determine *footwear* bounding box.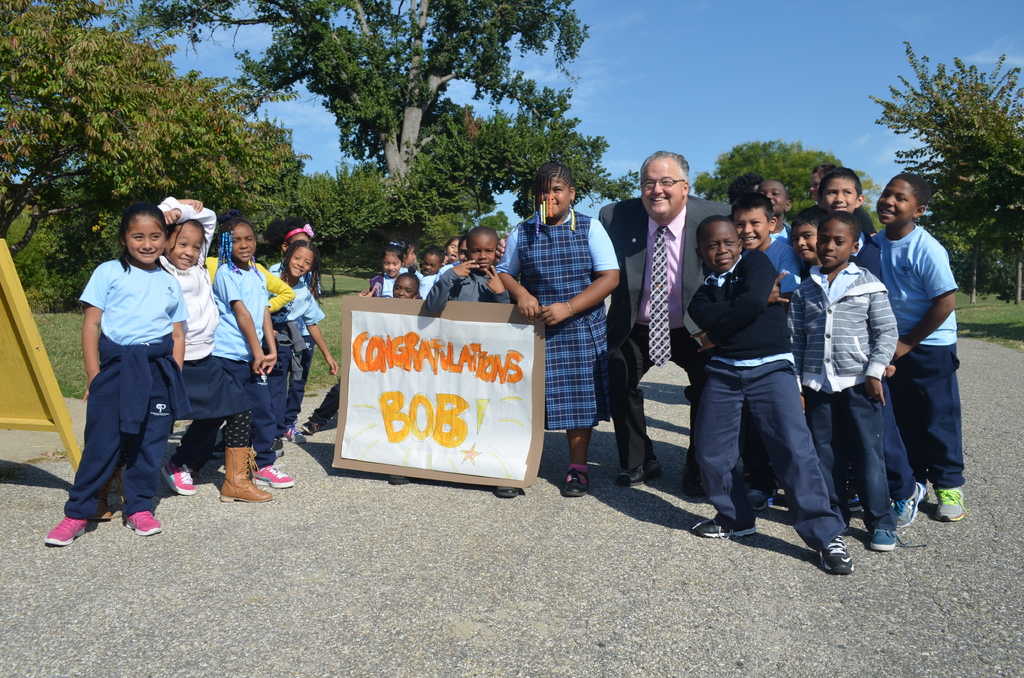
Determined: (left=562, top=467, right=591, bottom=501).
